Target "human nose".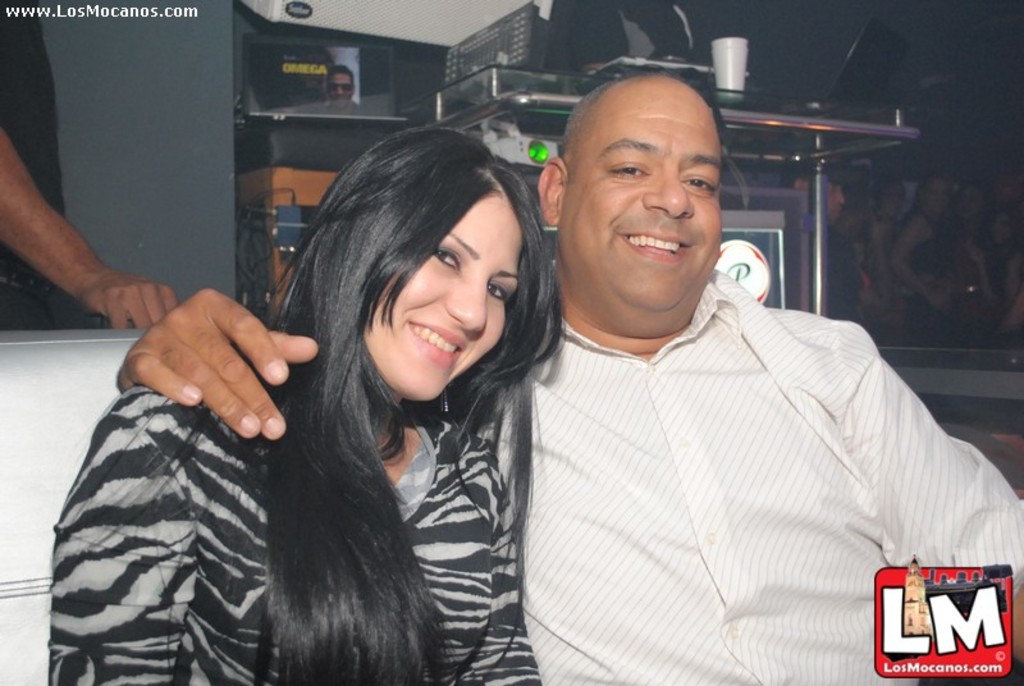
Target region: {"x1": 644, "y1": 160, "x2": 692, "y2": 224}.
